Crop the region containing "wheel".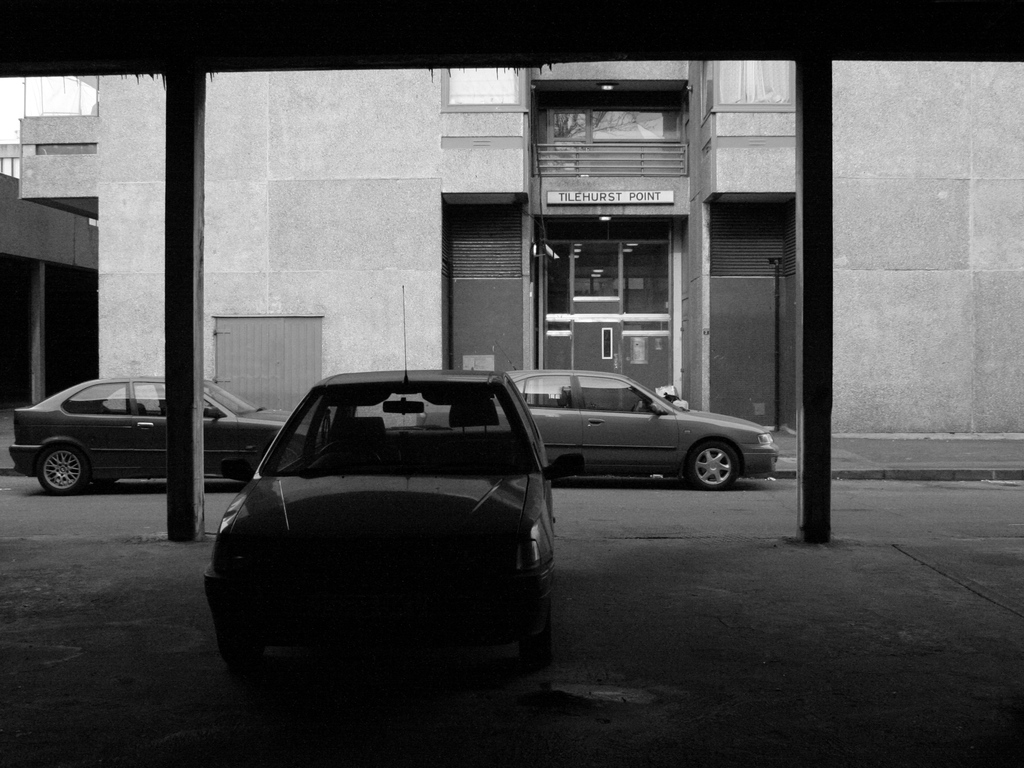
Crop region: select_region(686, 440, 744, 486).
